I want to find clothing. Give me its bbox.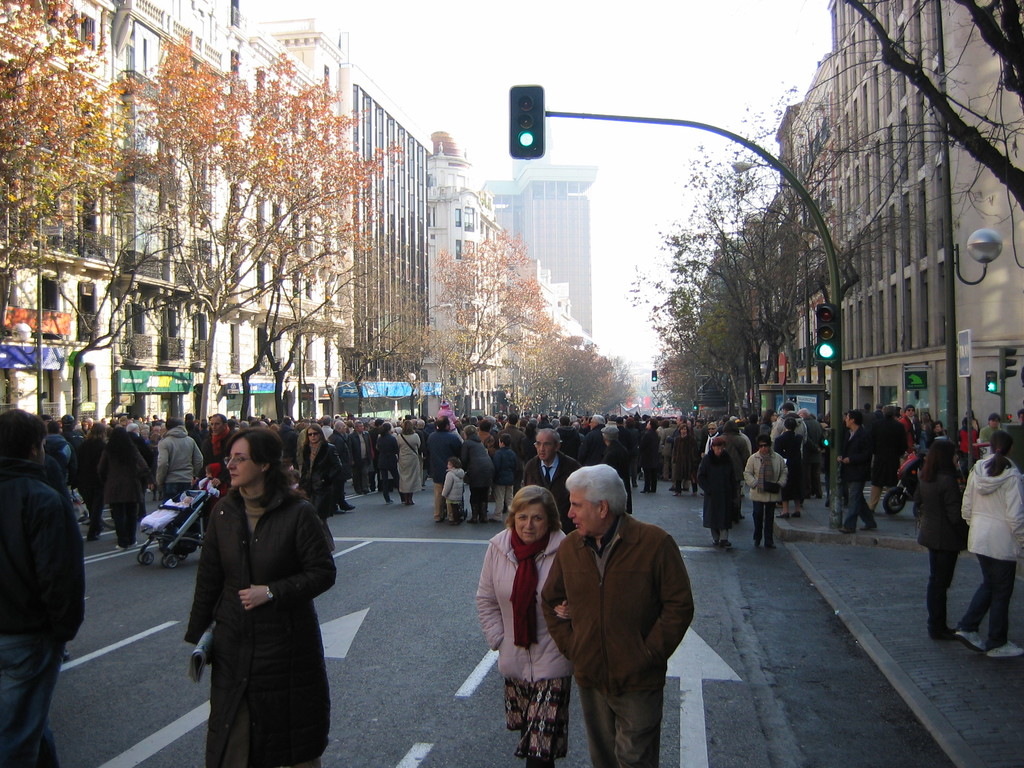
Rect(486, 447, 522, 516).
